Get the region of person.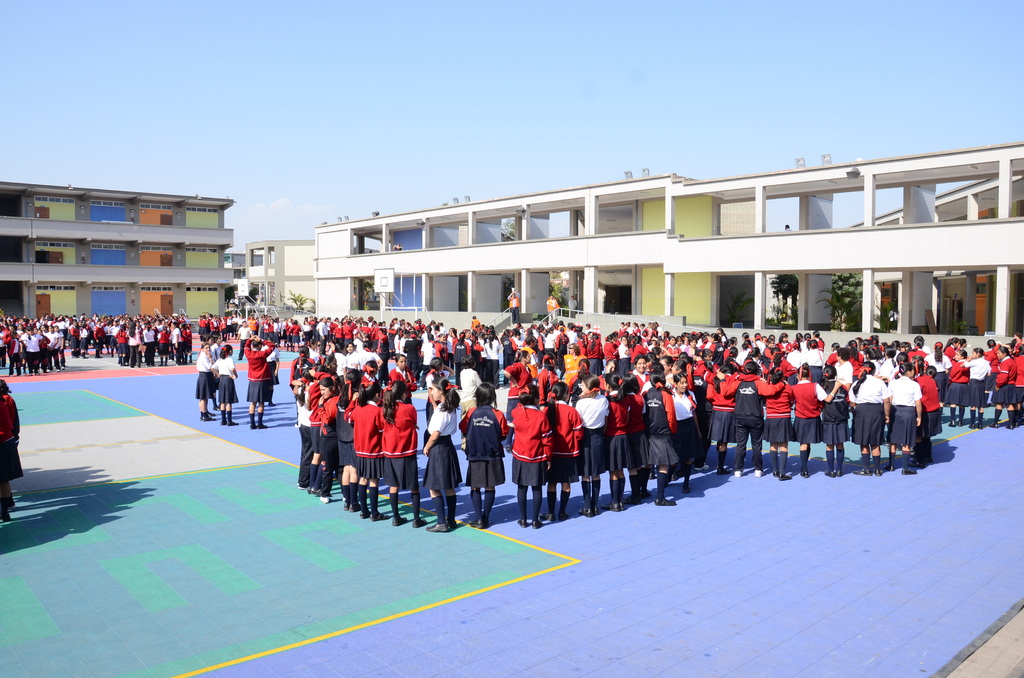
bbox(292, 368, 315, 488).
